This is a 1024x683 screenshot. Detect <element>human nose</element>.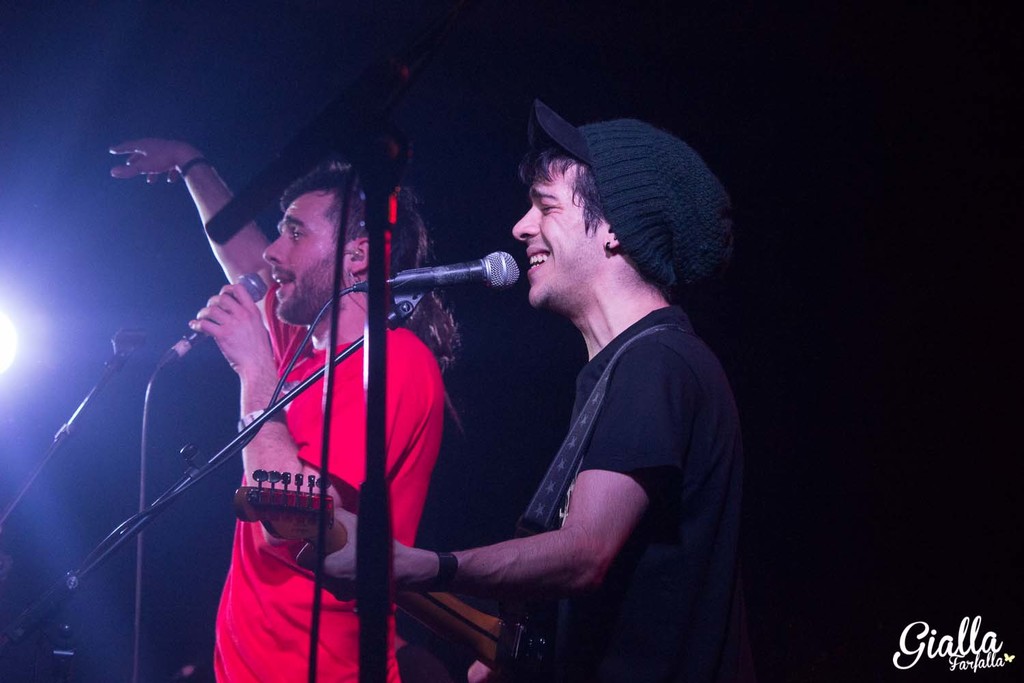
bbox=(511, 205, 539, 238).
